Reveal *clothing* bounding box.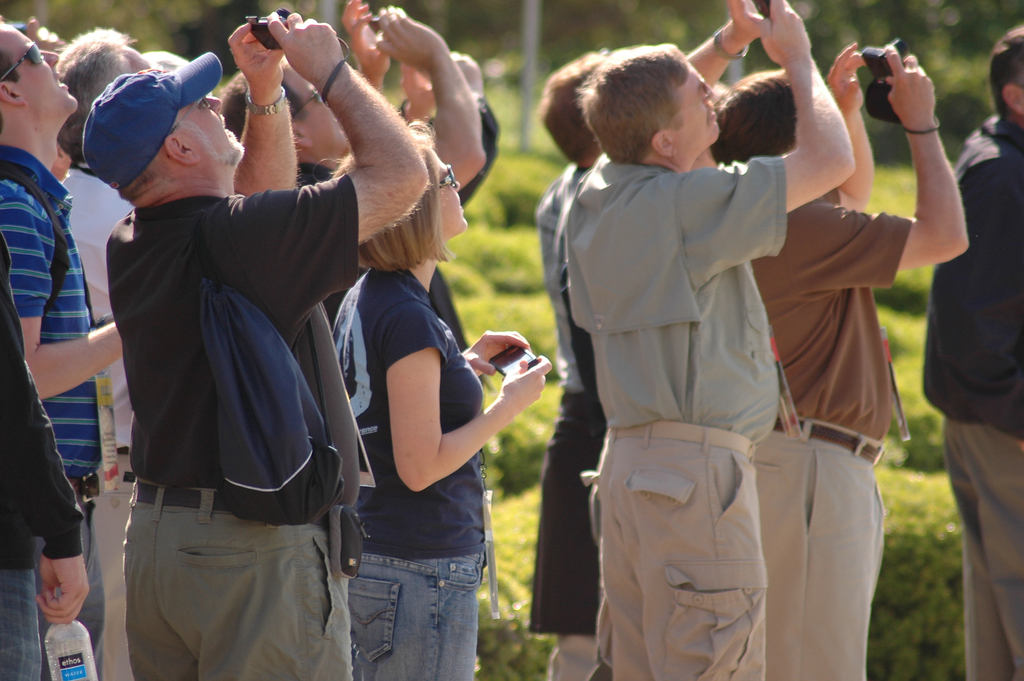
Revealed: bbox(743, 176, 908, 676).
